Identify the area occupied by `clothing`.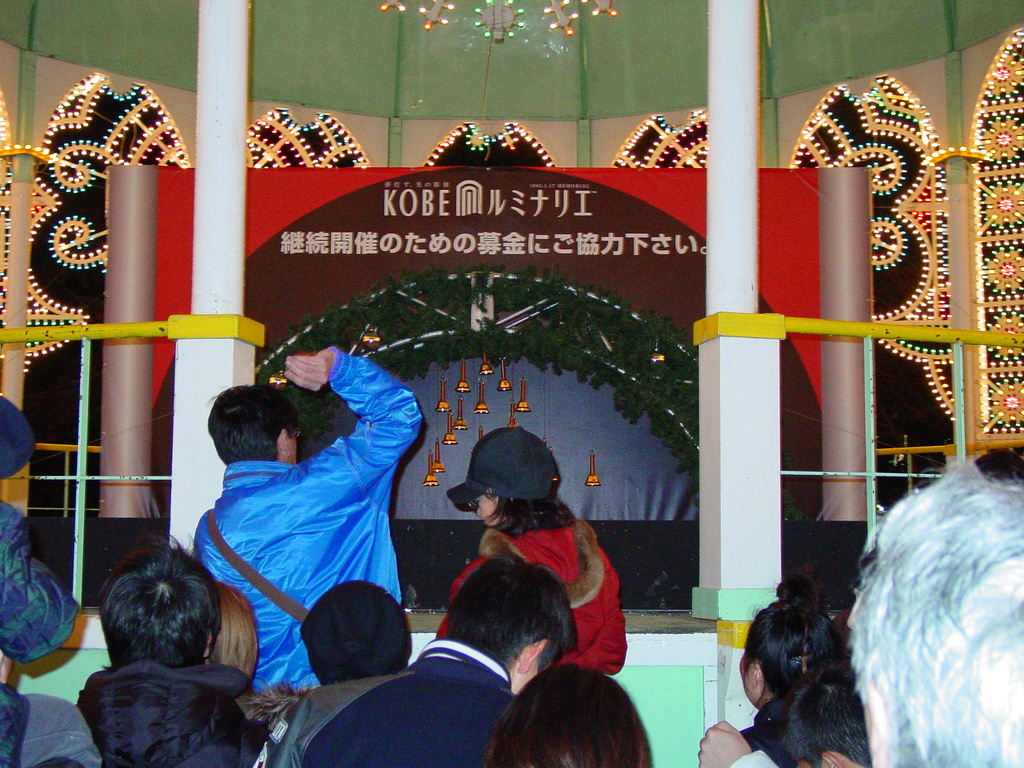
Area: <box>300,635,520,767</box>.
